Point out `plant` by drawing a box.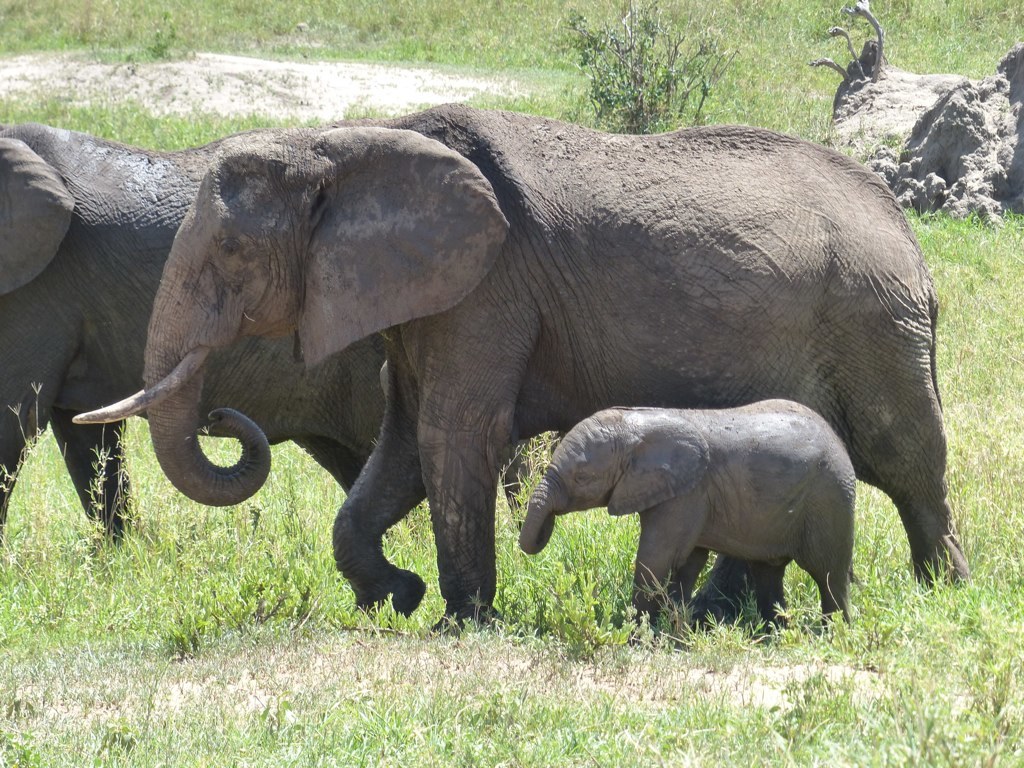
detection(565, 0, 737, 137).
